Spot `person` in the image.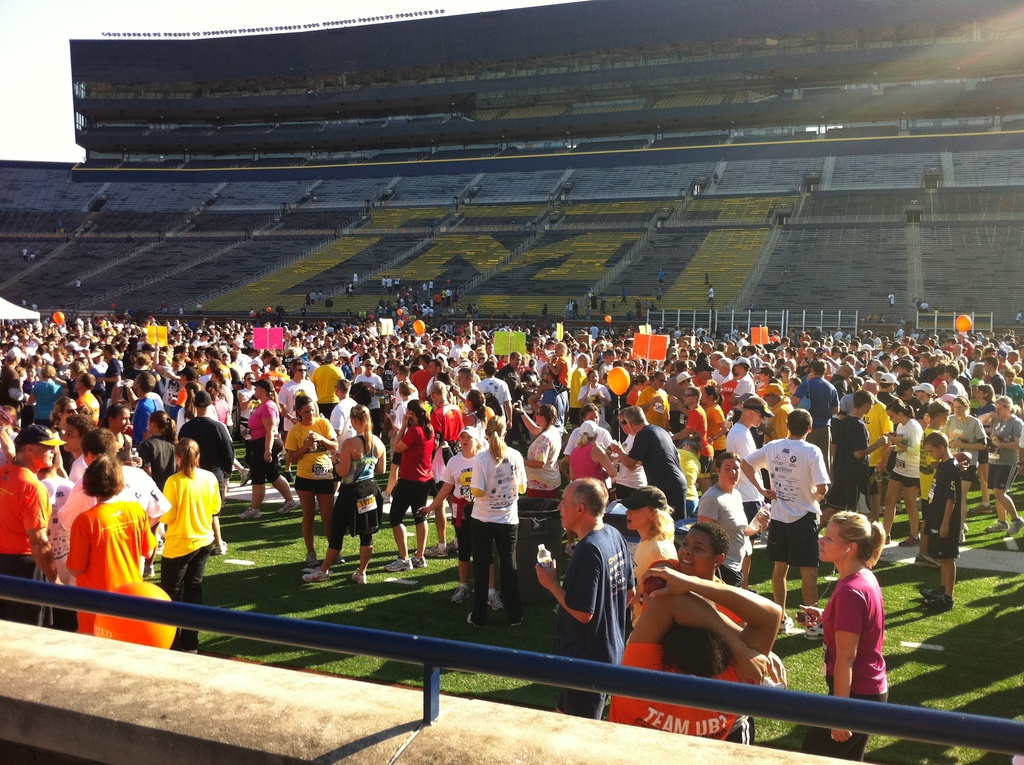
`person` found at (388,401,433,573).
